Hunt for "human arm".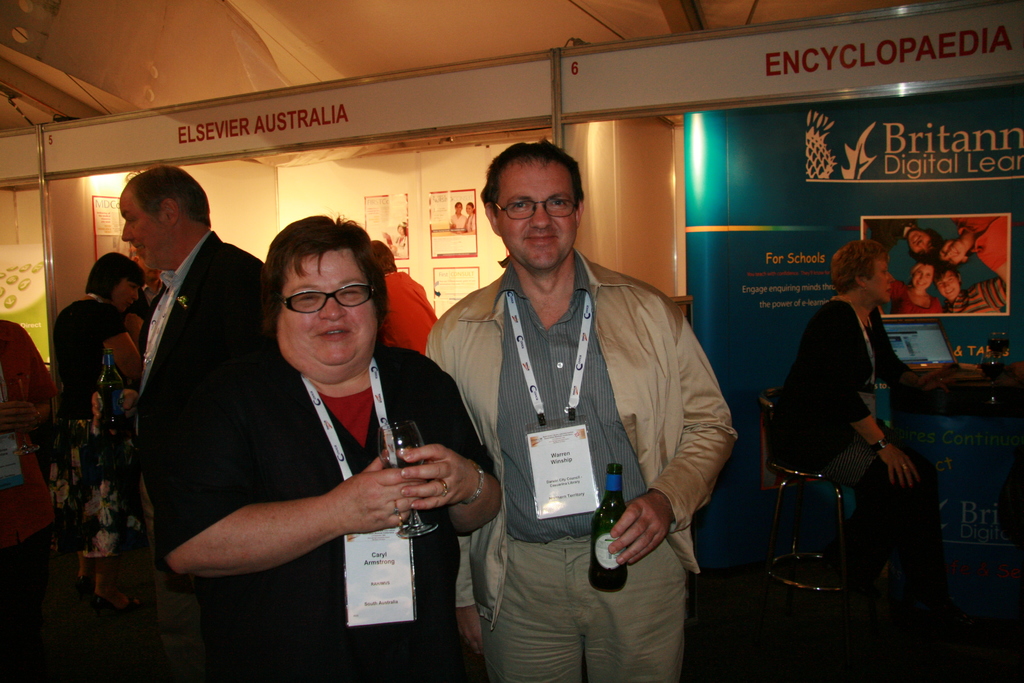
Hunted down at 605, 307, 742, 556.
